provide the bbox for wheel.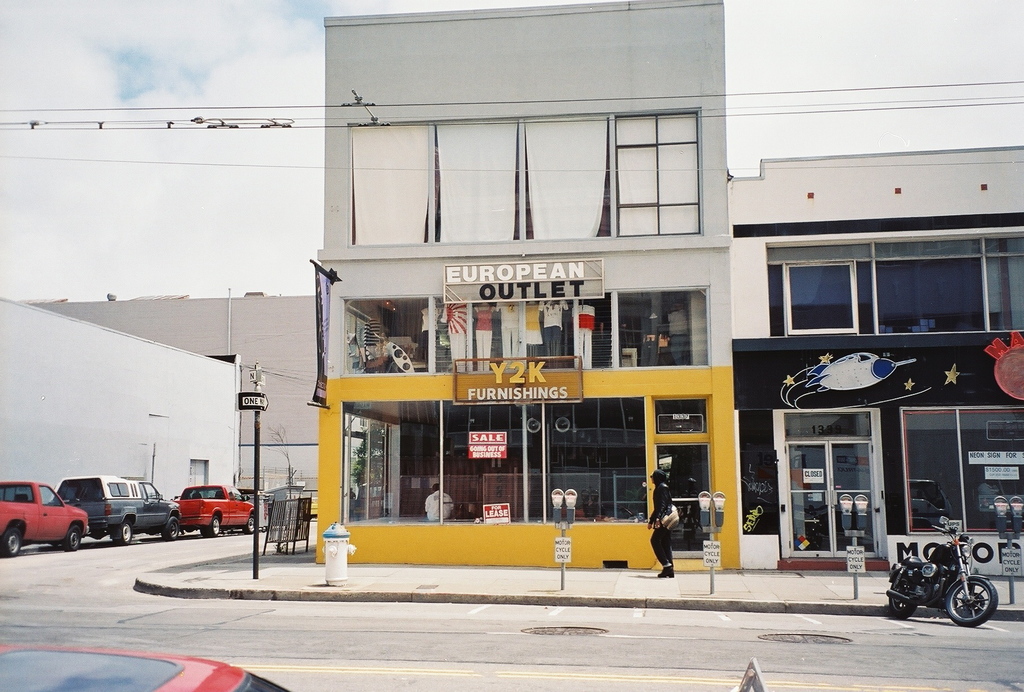
<bbox>117, 523, 131, 545</bbox>.
